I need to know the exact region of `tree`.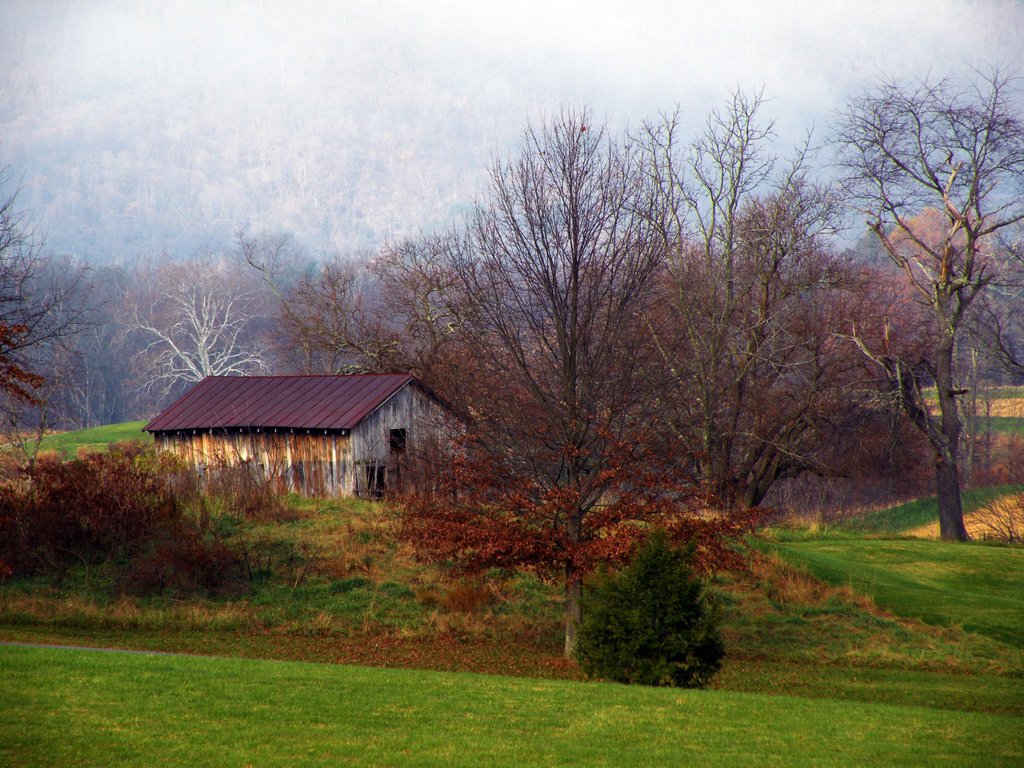
Region: <box>824,50,1023,543</box>.
